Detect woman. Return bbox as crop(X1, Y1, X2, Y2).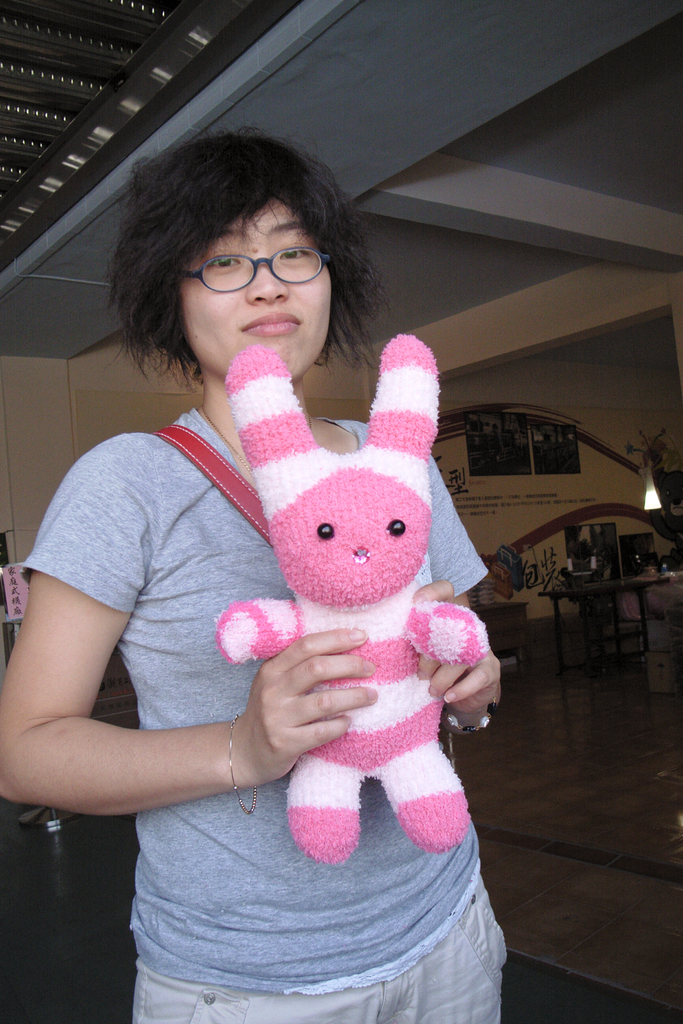
crop(60, 157, 511, 952).
